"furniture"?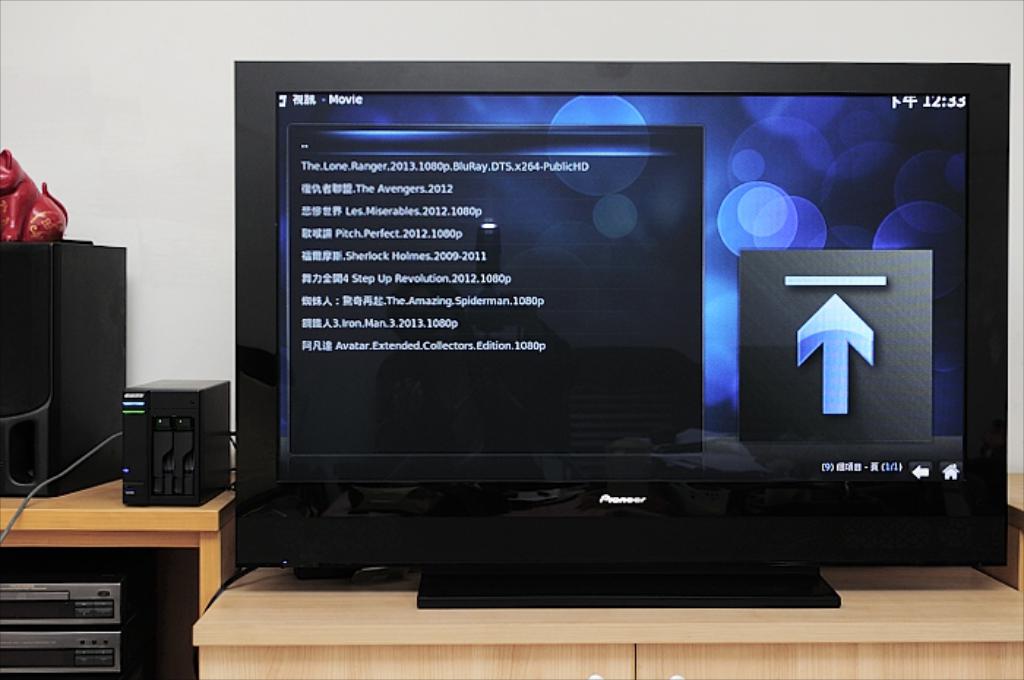
[184,556,1023,679]
